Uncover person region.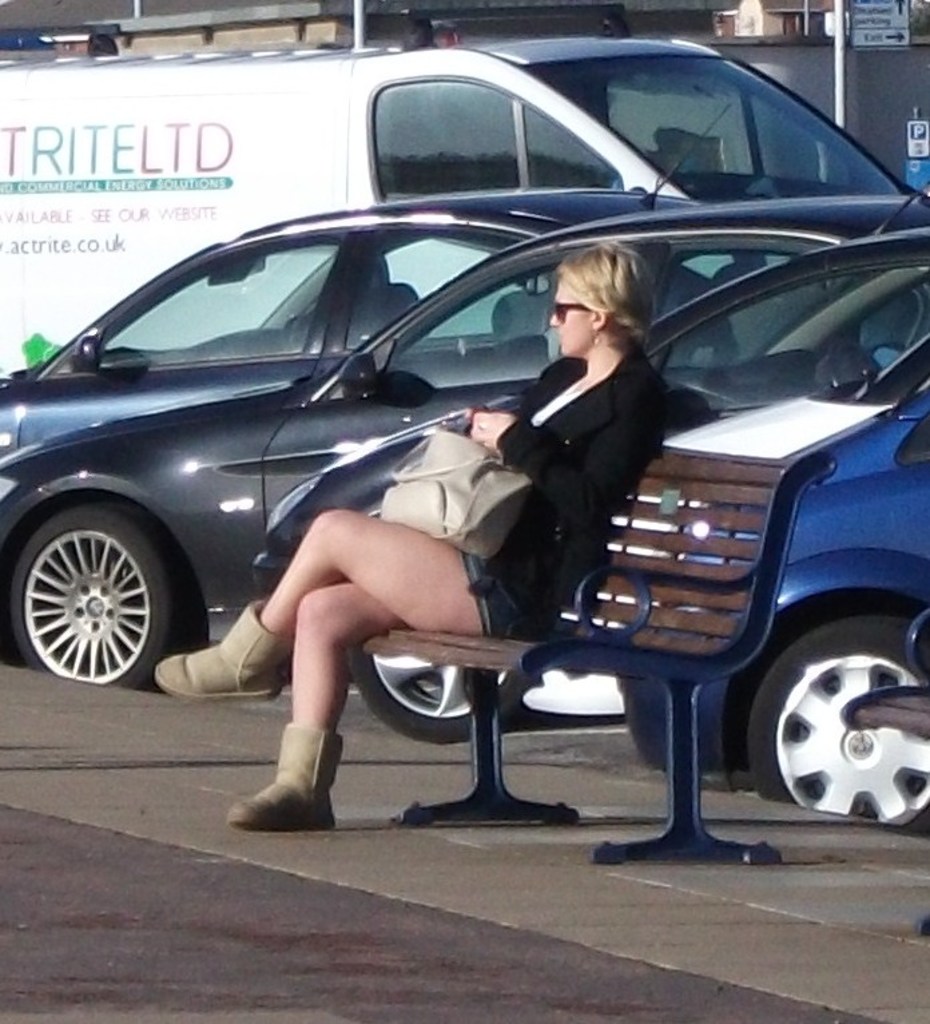
Uncovered: pyautogui.locateOnScreen(155, 239, 665, 833).
